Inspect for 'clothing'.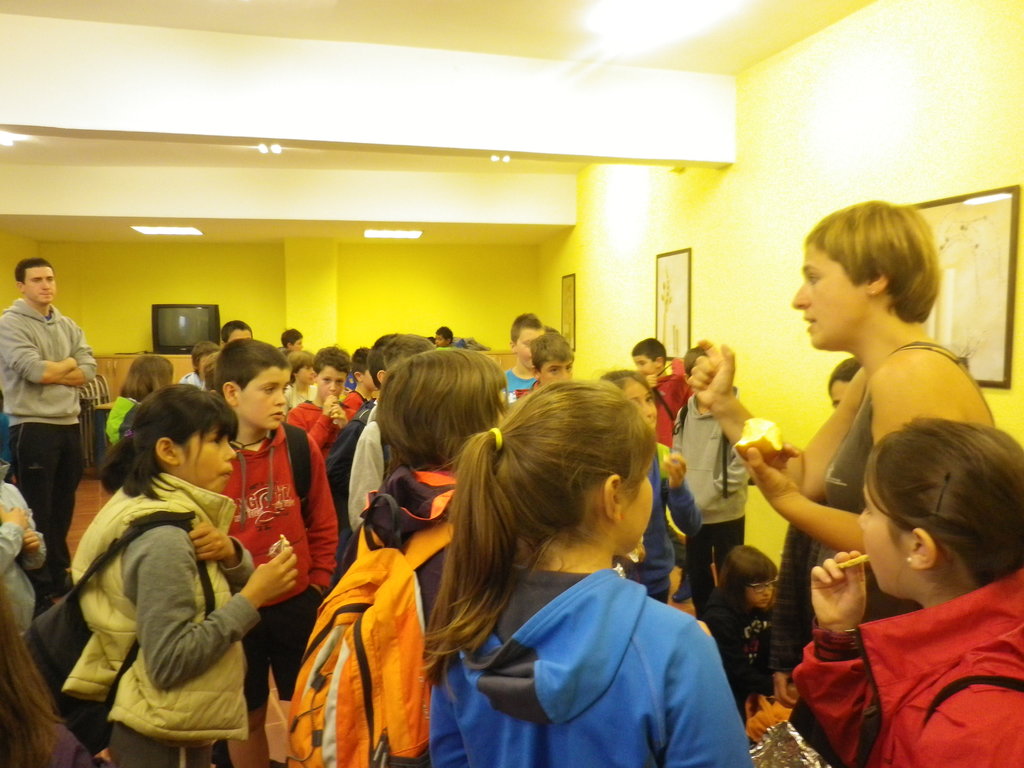
Inspection: locate(0, 410, 13, 472).
